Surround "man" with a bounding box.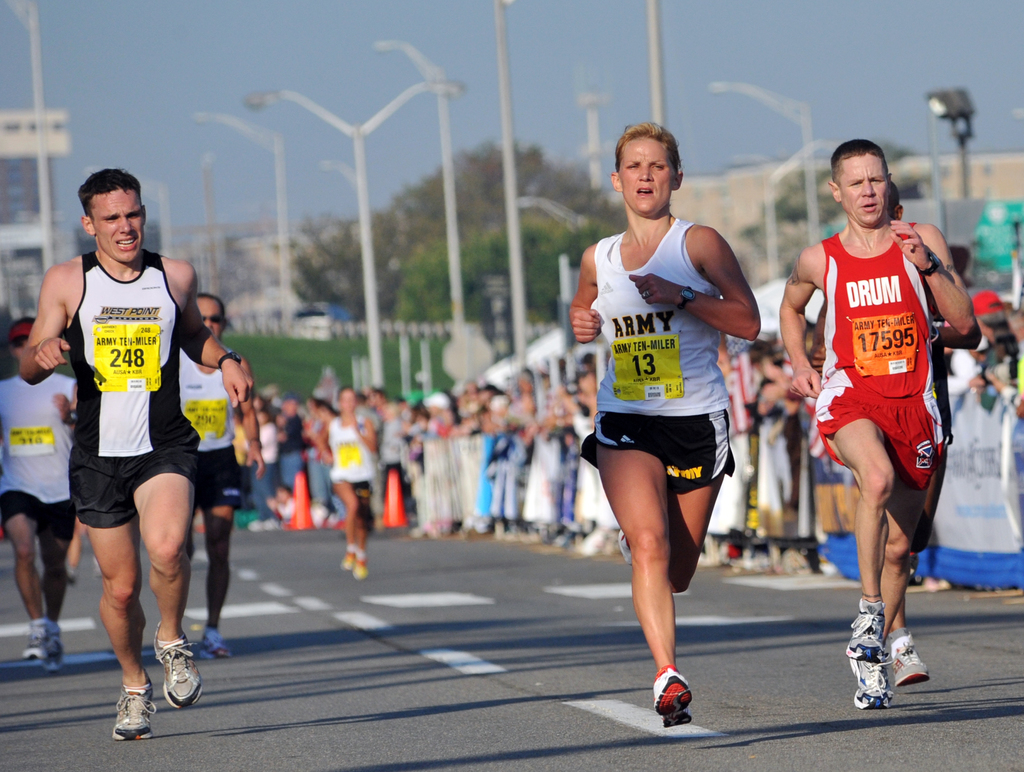
bbox=(567, 120, 763, 728).
